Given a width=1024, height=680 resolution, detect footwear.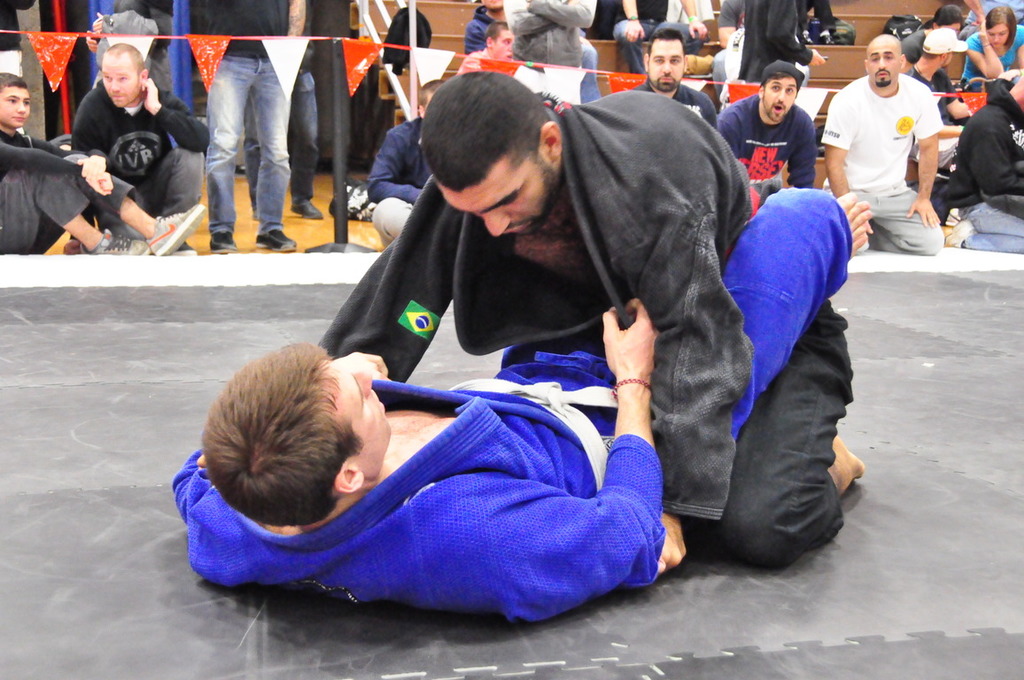
detection(144, 205, 205, 256).
